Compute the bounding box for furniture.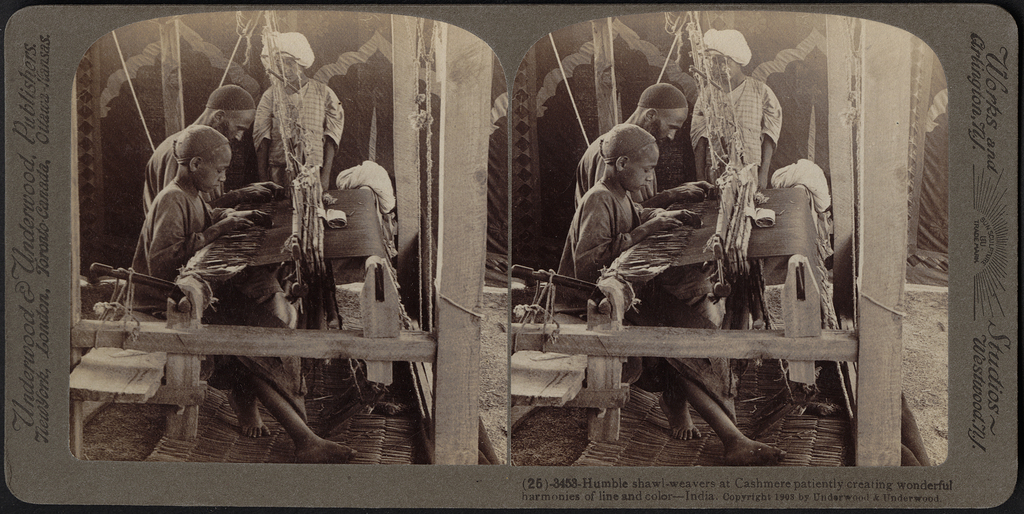
70:15:493:466.
